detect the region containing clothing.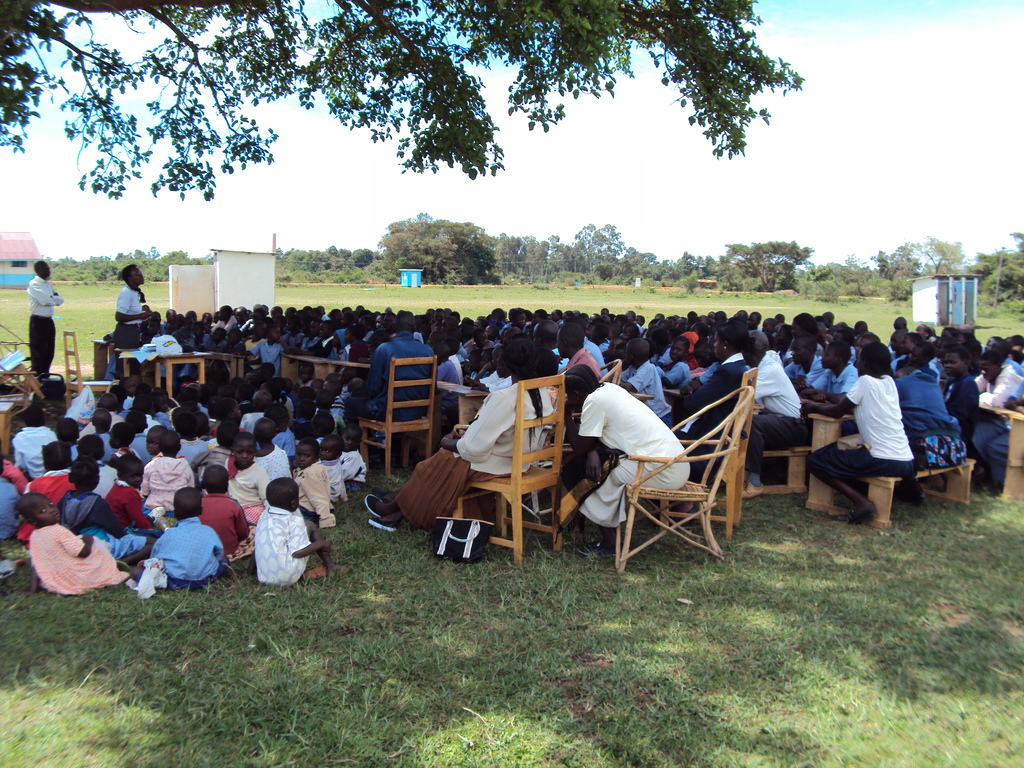
260 445 291 481.
